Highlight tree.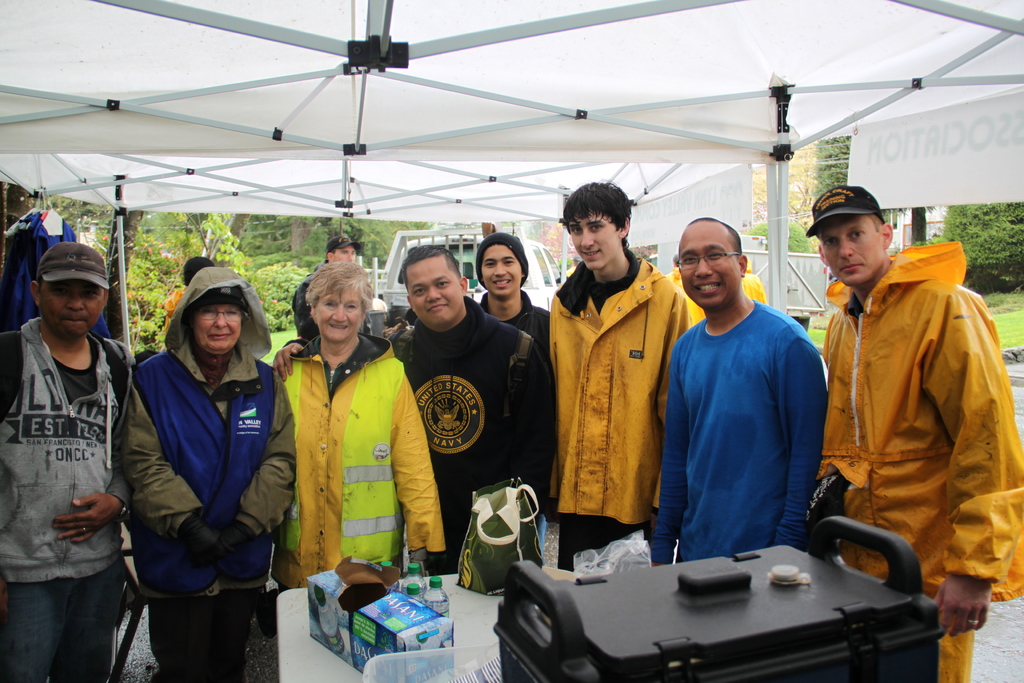
Highlighted region: Rect(934, 206, 1023, 288).
